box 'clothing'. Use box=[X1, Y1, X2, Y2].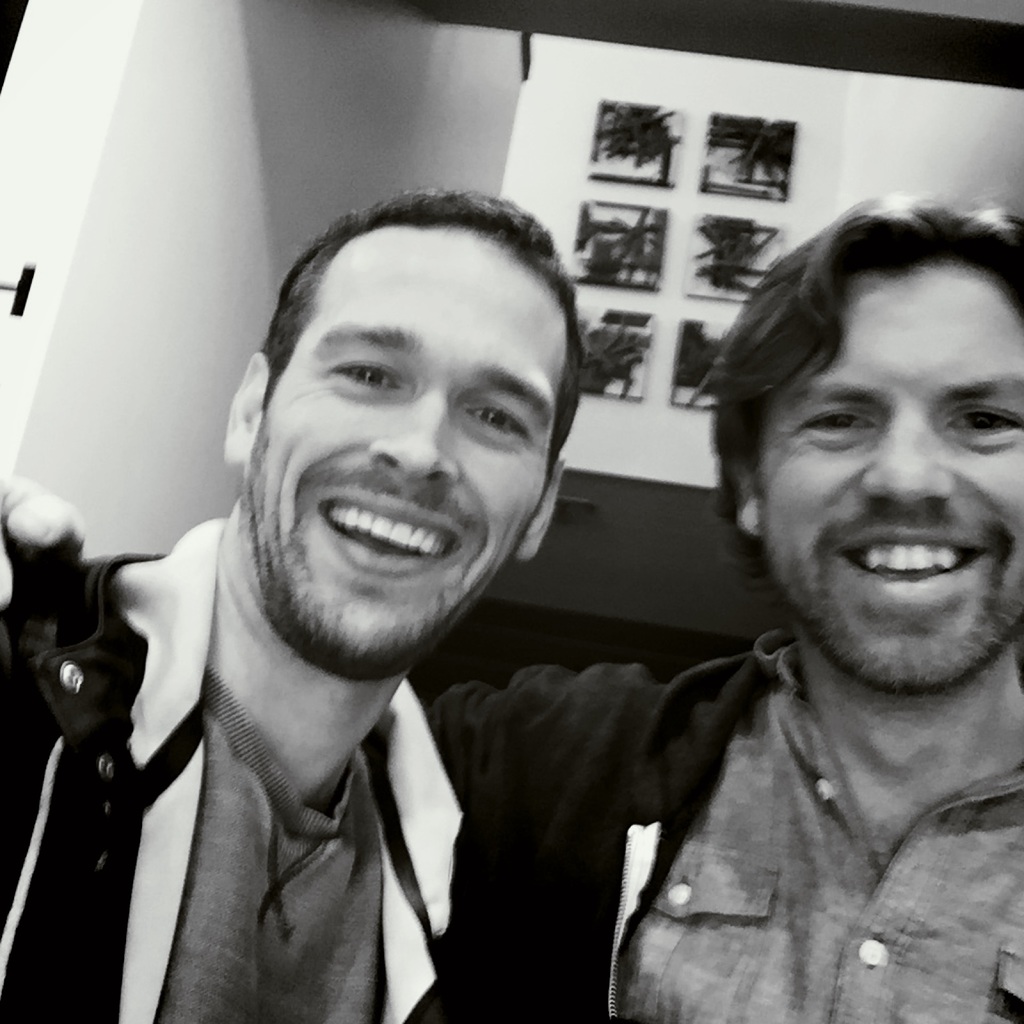
box=[443, 627, 1023, 1023].
